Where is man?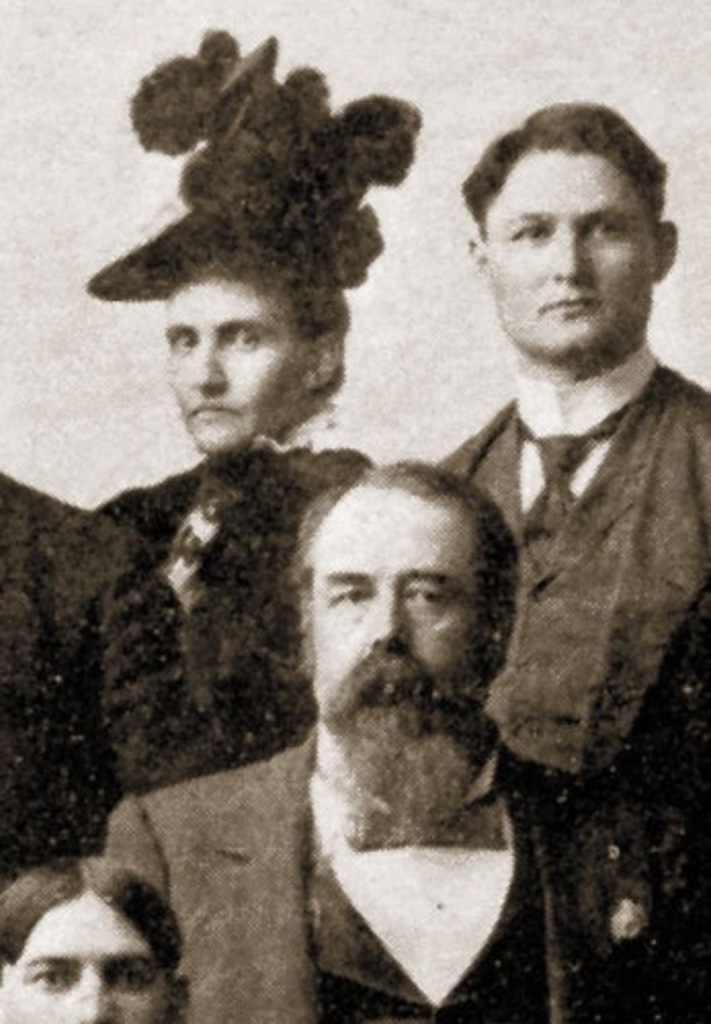
rect(197, 408, 592, 981).
